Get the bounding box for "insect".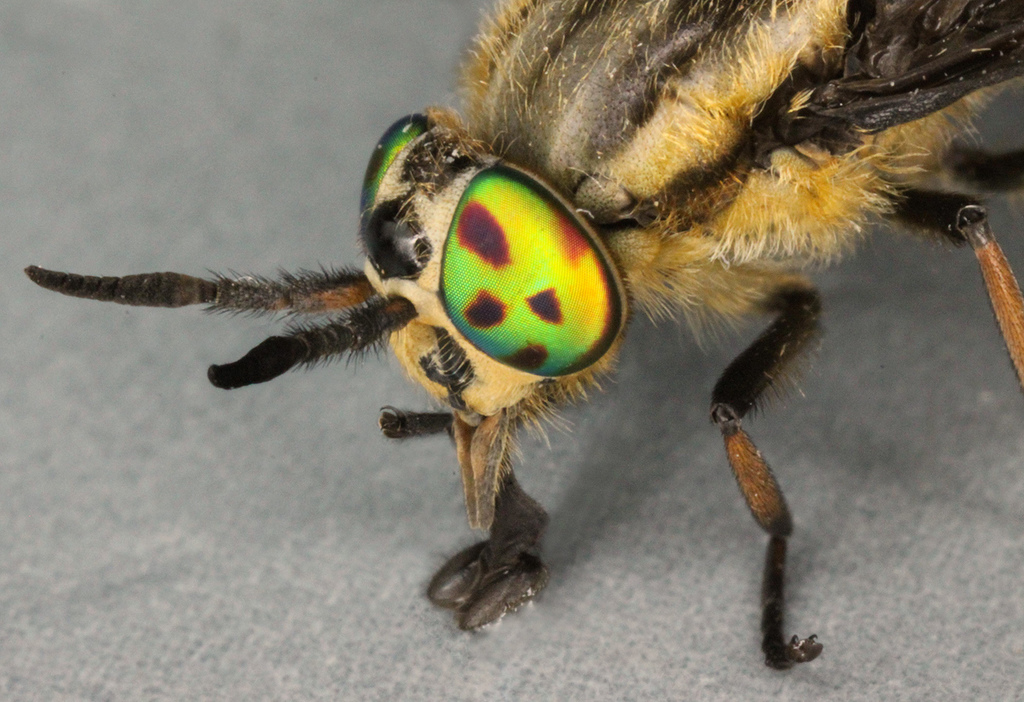
24,0,1023,664.
